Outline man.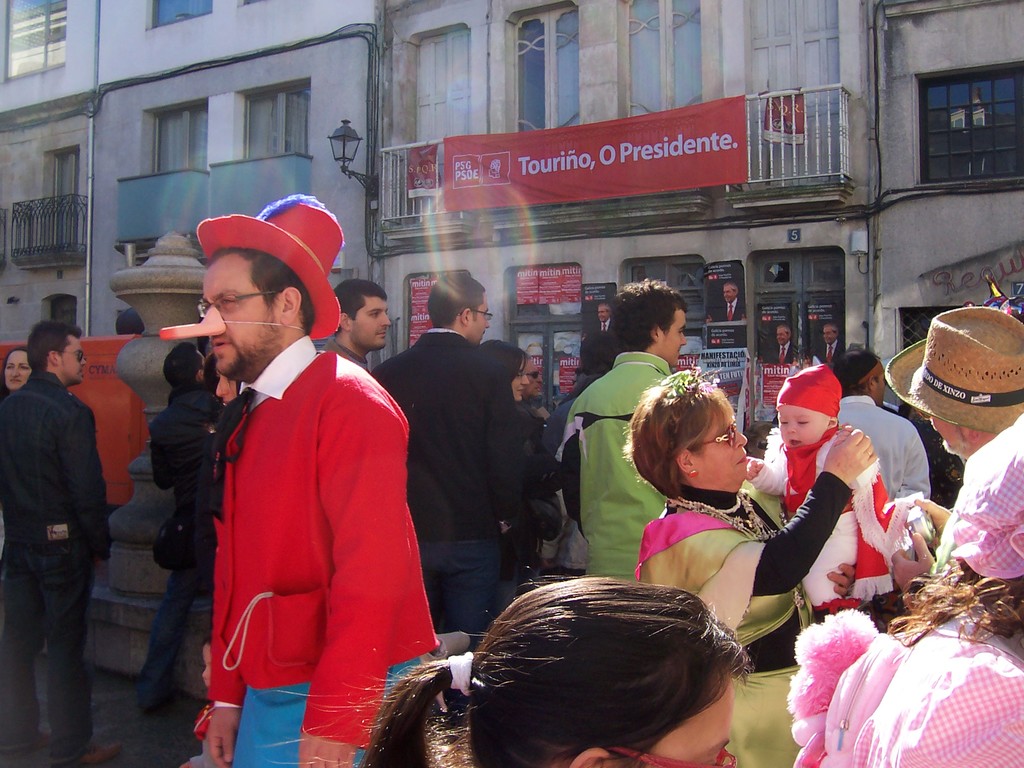
Outline: select_region(760, 327, 794, 365).
